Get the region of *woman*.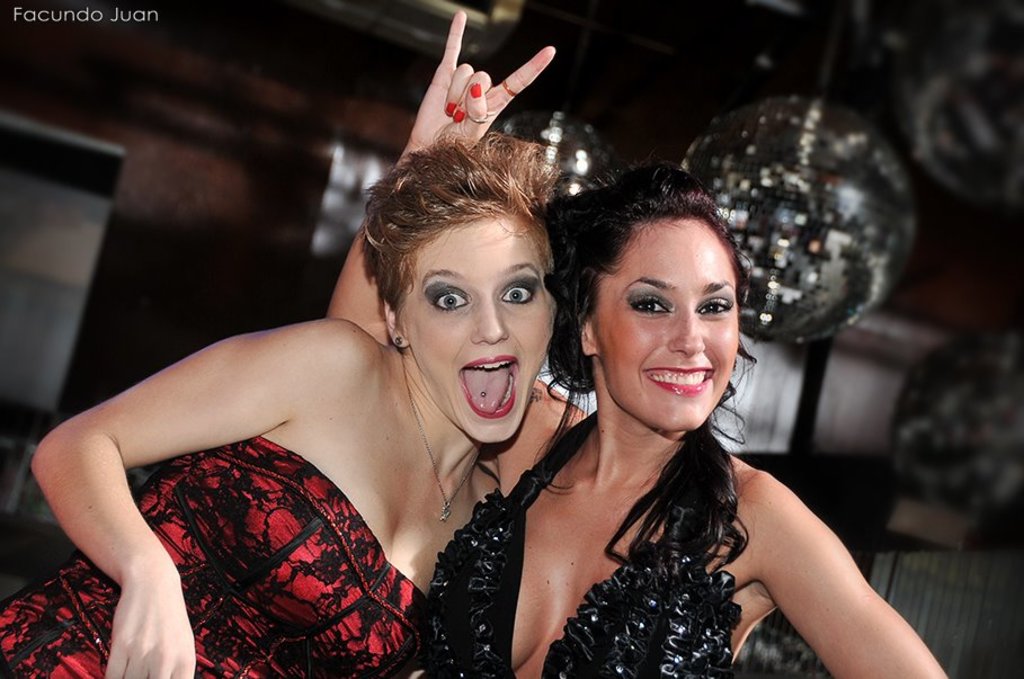
Rect(0, 131, 561, 678).
